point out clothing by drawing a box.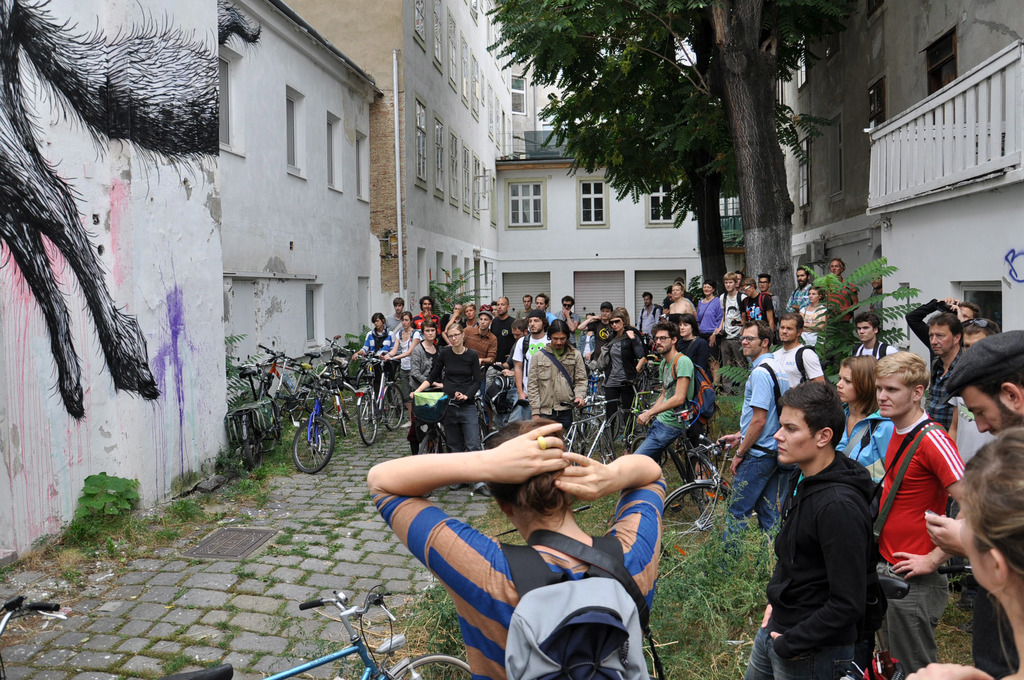
[835, 401, 893, 473].
